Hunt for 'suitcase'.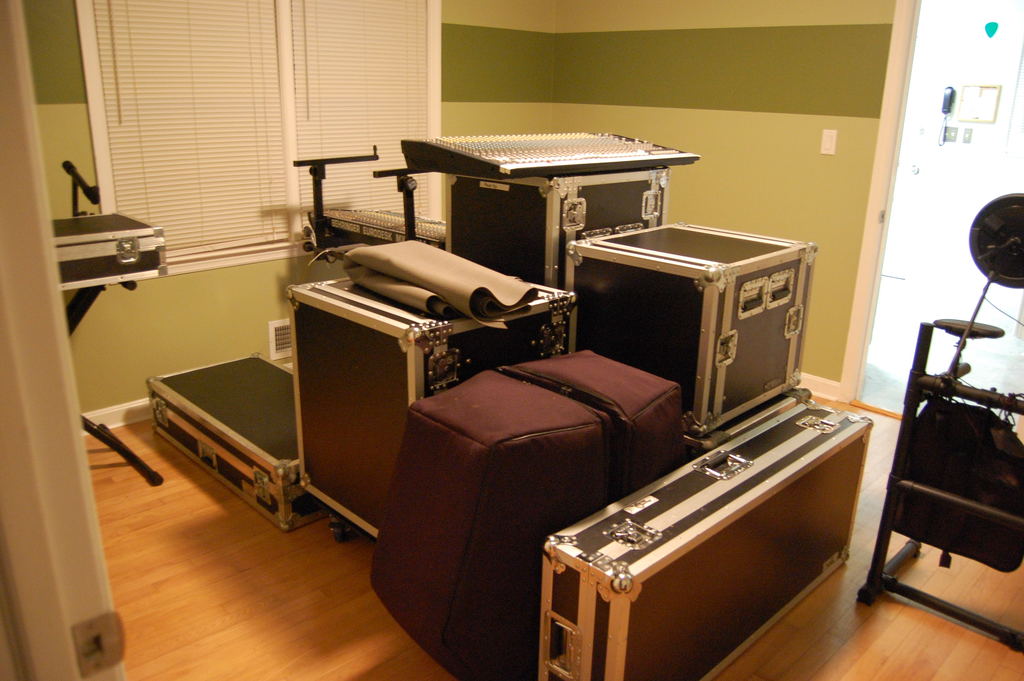
Hunted down at l=147, t=352, r=349, b=530.
